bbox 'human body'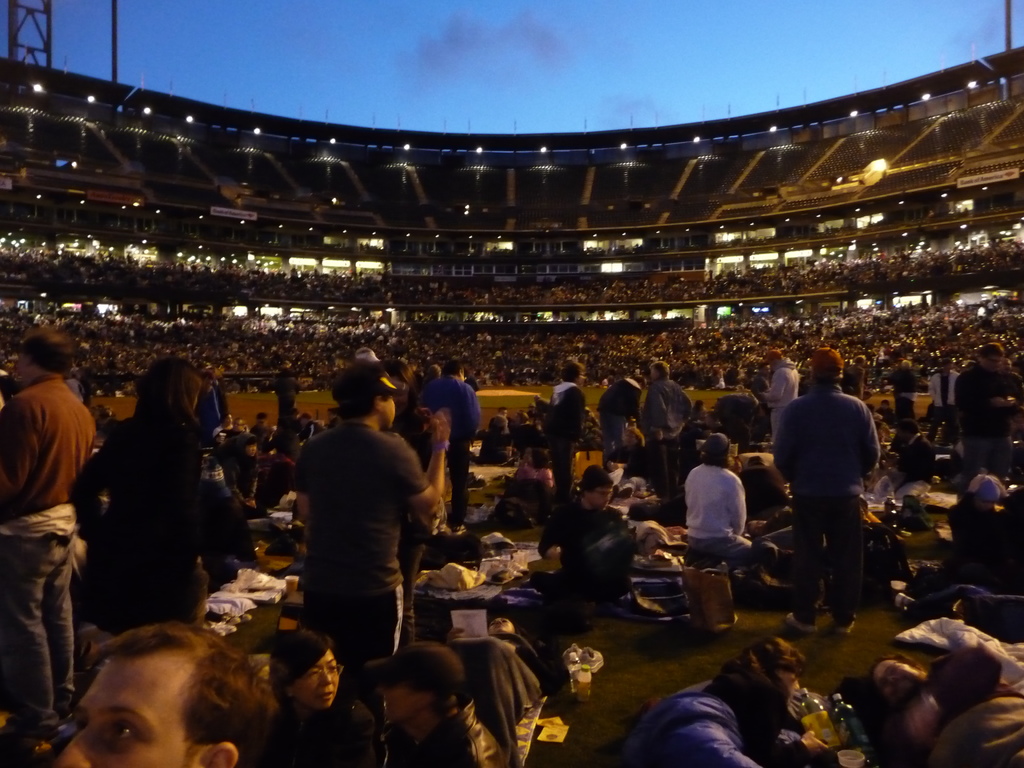
region(388, 321, 410, 335)
